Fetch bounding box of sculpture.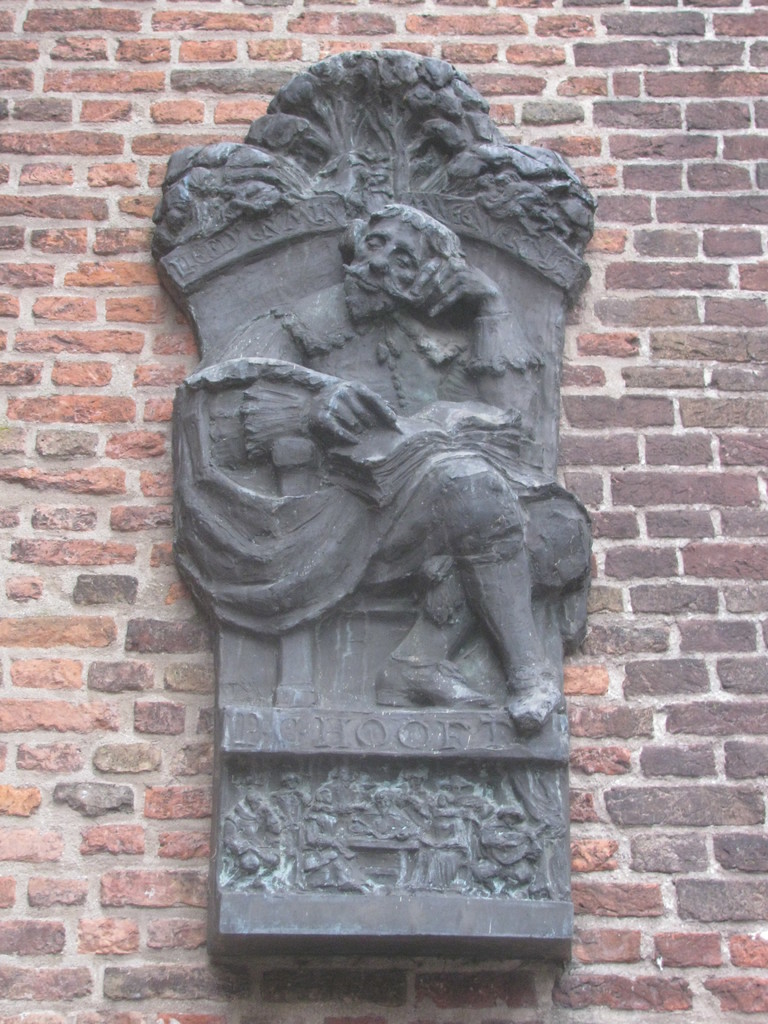
Bbox: <region>226, 200, 596, 736</region>.
